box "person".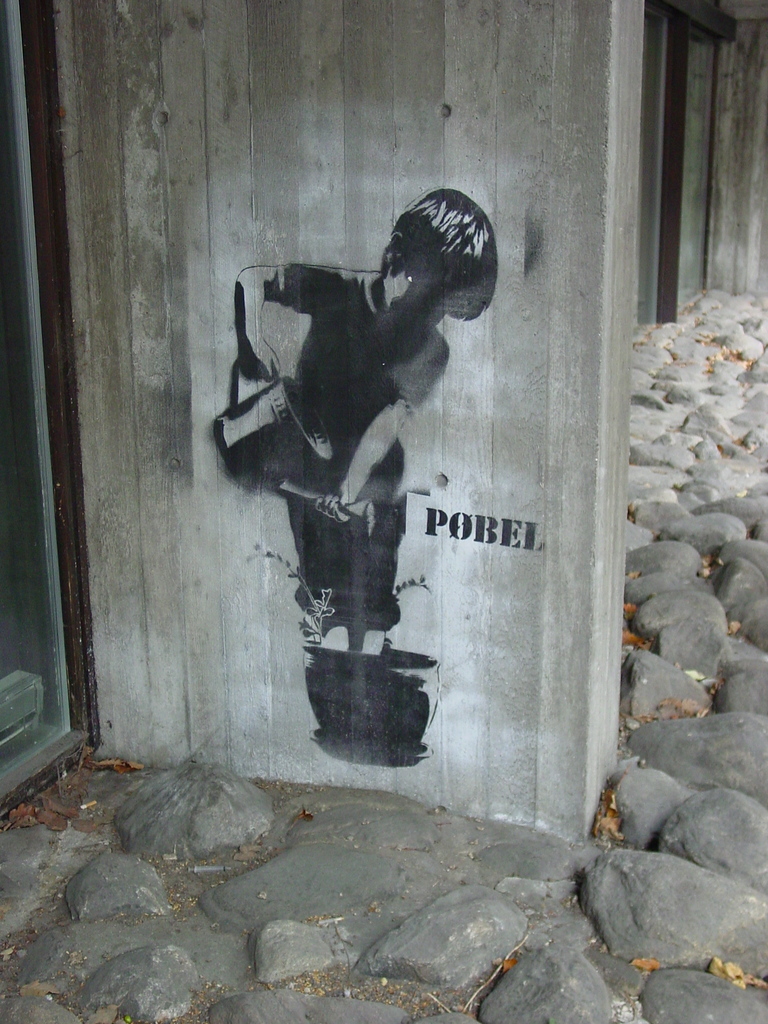
[left=228, top=179, right=505, bottom=729].
